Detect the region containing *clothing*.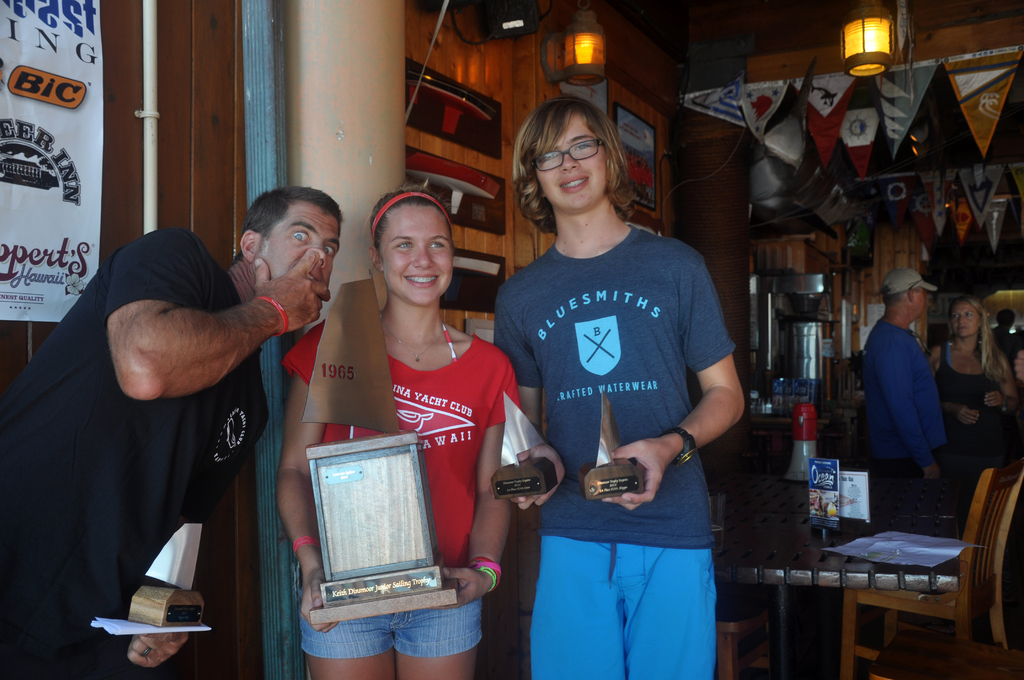
3:230:271:679.
